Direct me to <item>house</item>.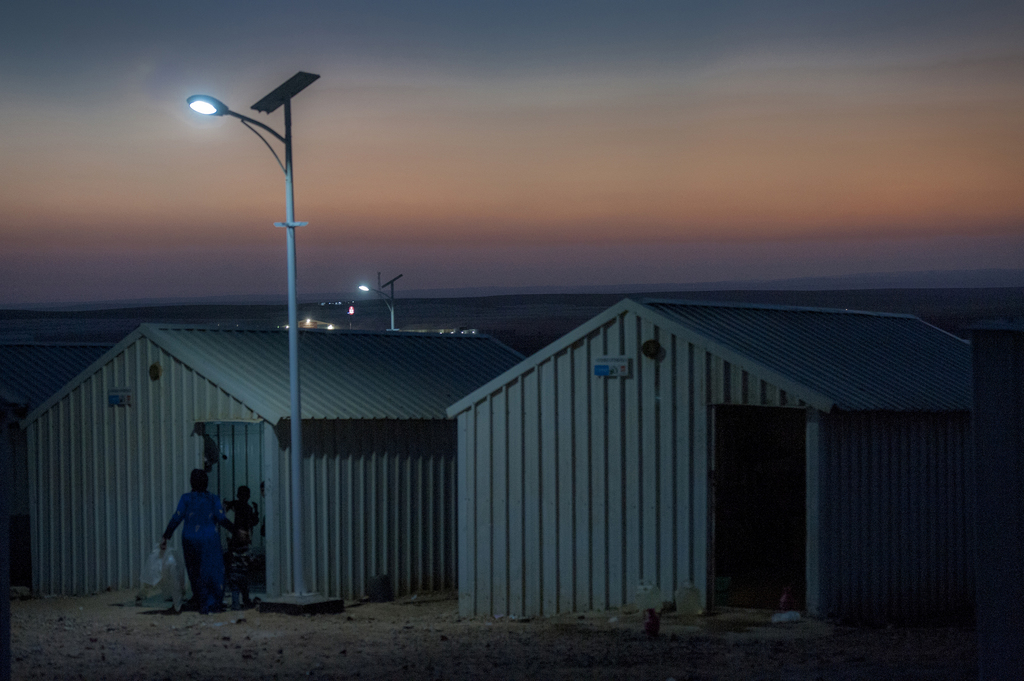
Direction: detection(15, 321, 530, 601).
